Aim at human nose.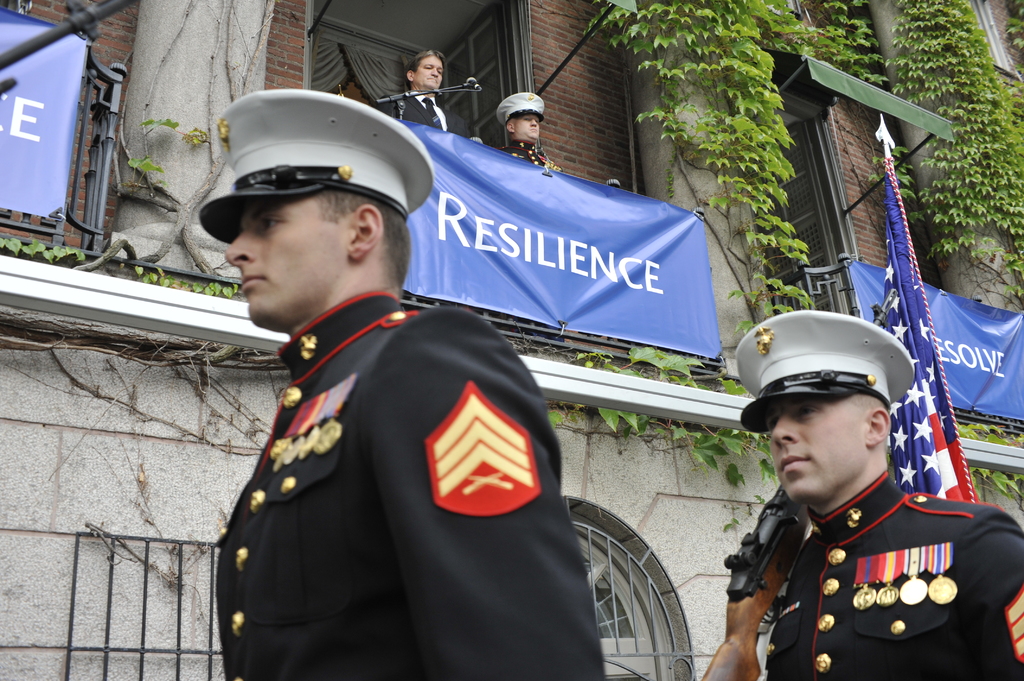
Aimed at Rect(771, 415, 803, 447).
